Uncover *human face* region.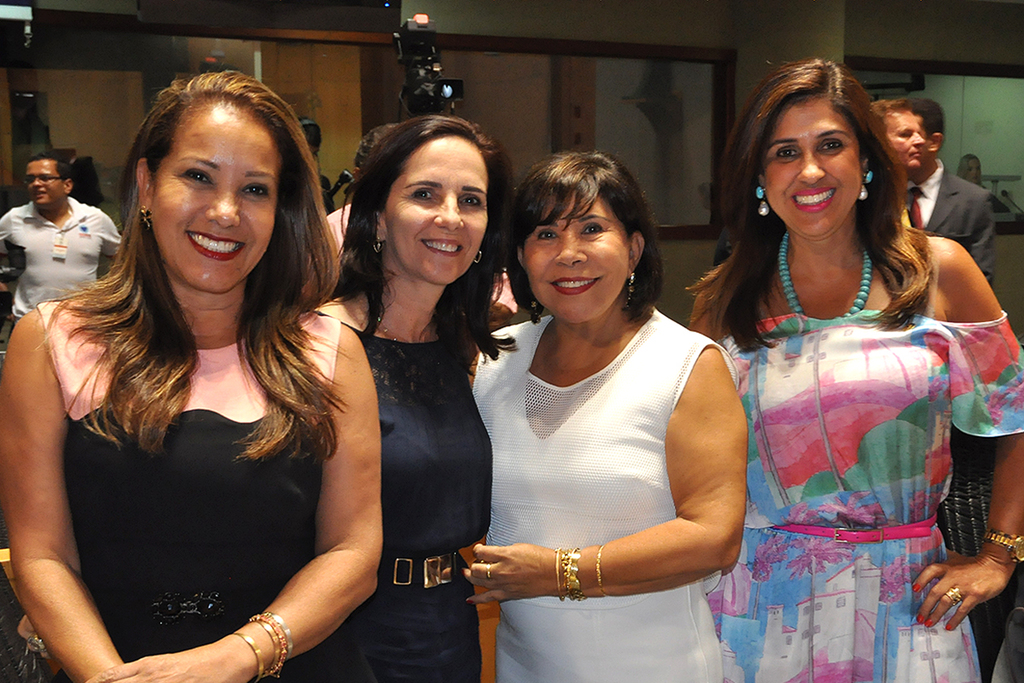
Uncovered: crop(533, 183, 634, 322).
